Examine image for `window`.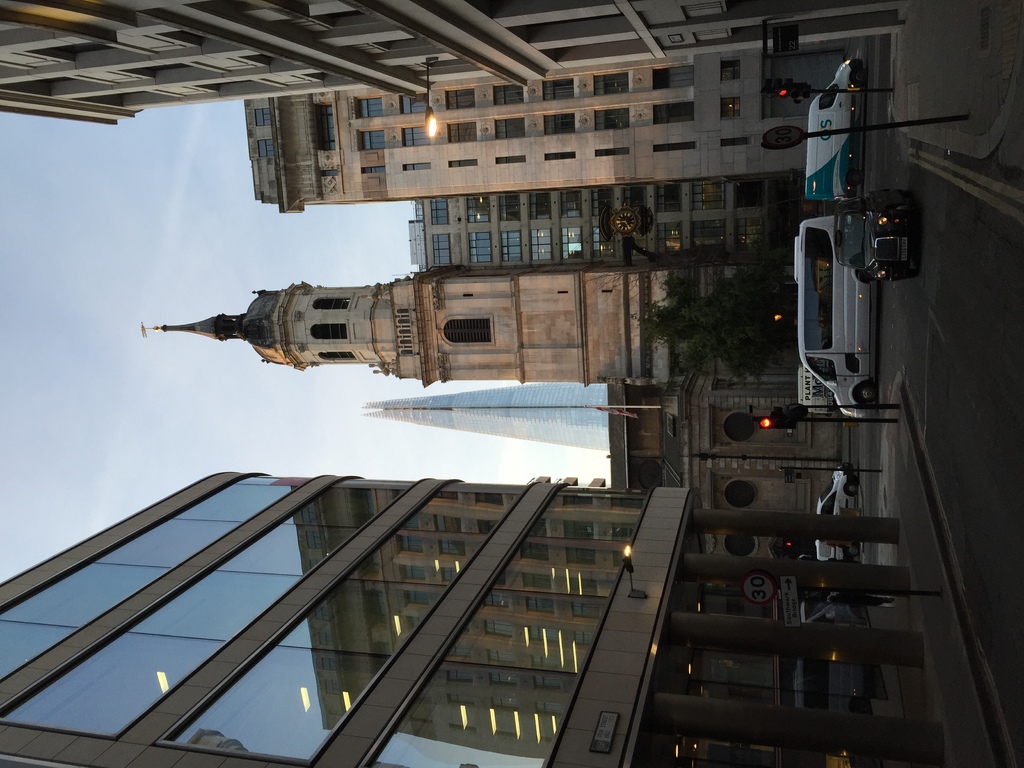
Examination result: box=[724, 95, 735, 125].
